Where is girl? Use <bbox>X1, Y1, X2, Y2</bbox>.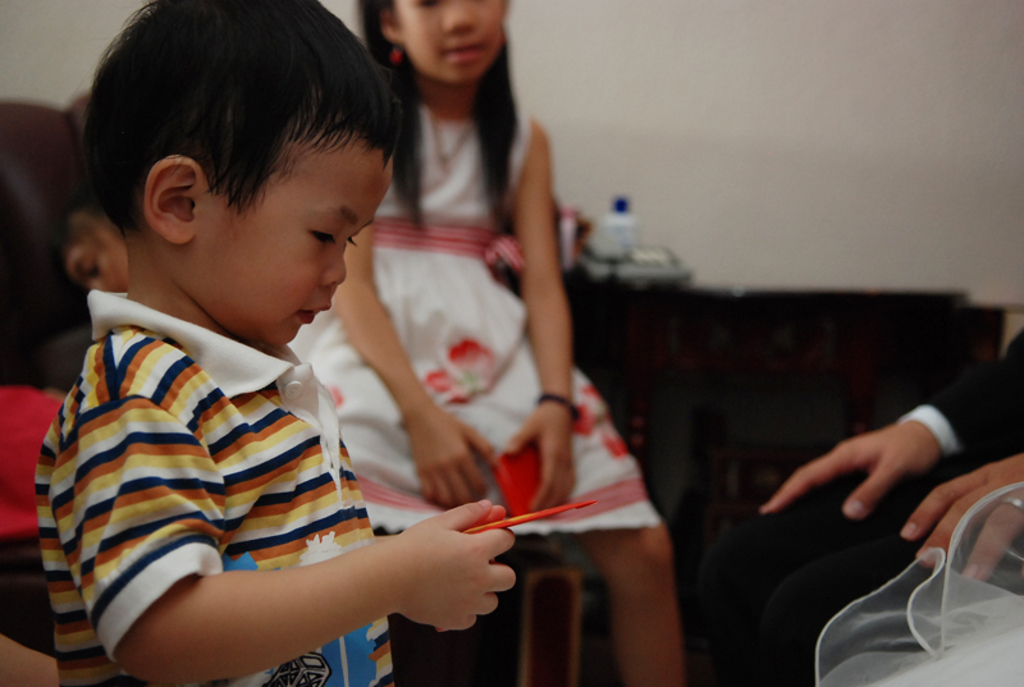
<bbox>285, 0, 685, 686</bbox>.
